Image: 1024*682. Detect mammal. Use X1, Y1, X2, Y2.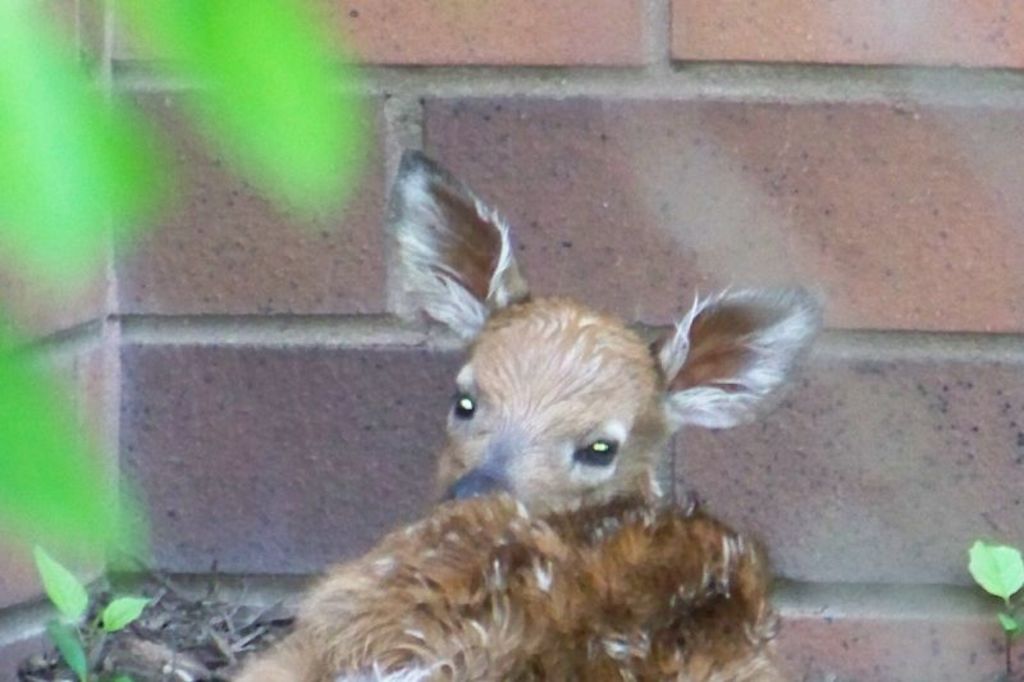
250, 161, 835, 665.
